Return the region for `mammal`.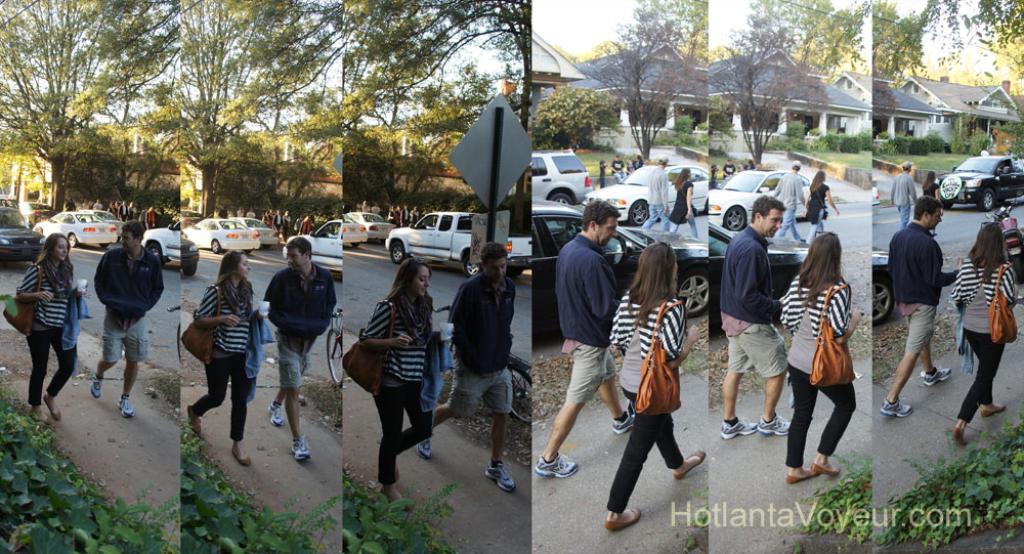
(606, 246, 701, 527).
